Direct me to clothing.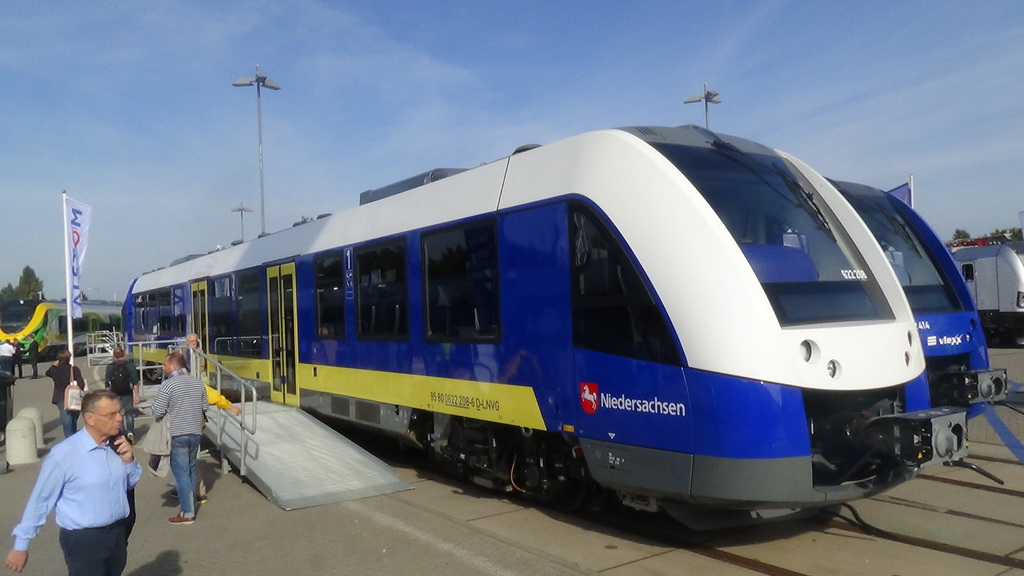
Direction: 105, 356, 139, 432.
